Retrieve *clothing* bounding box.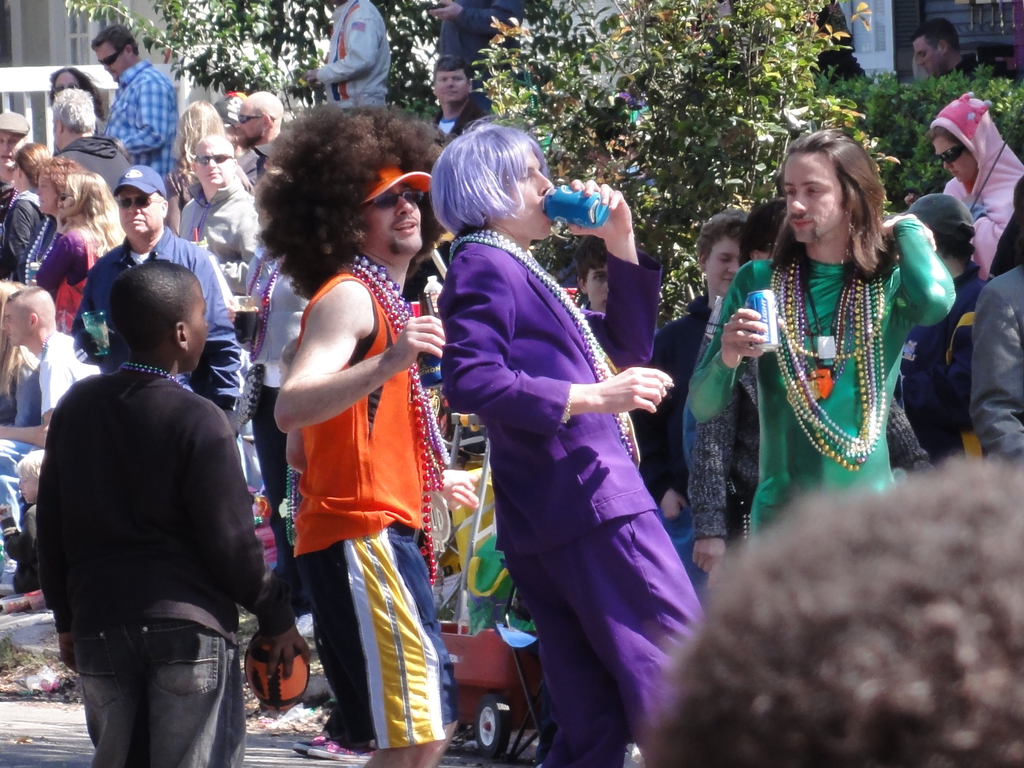
Bounding box: (x1=181, y1=192, x2=266, y2=355).
